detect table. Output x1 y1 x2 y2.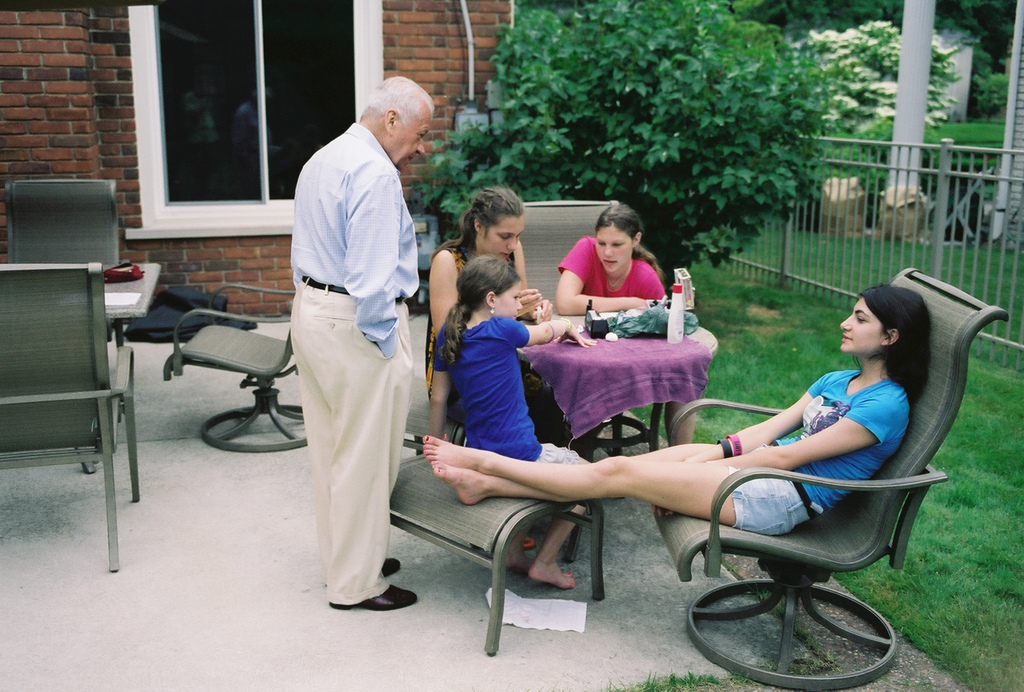
523 315 747 441.
